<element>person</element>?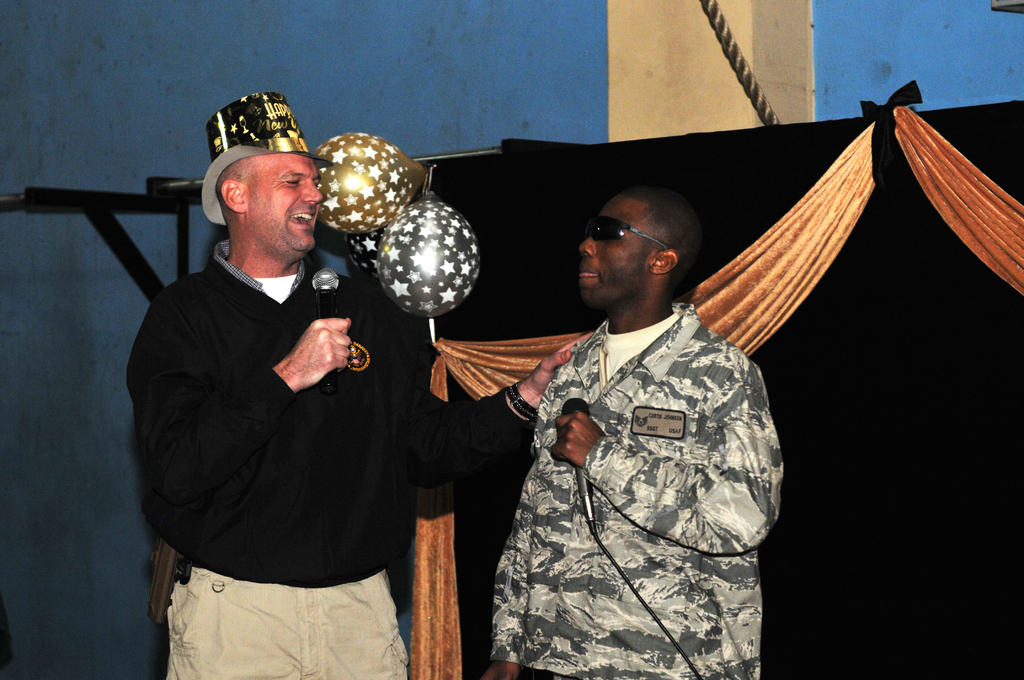
{"left": 476, "top": 188, "right": 782, "bottom": 679}
